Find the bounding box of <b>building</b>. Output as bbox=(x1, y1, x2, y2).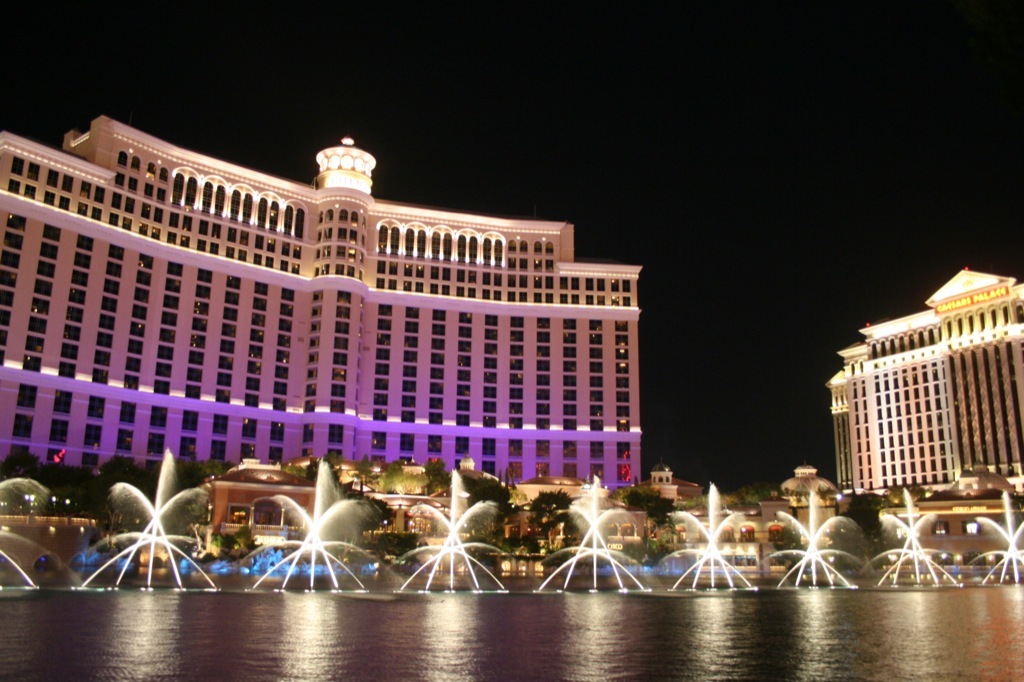
bbox=(824, 263, 1023, 498).
